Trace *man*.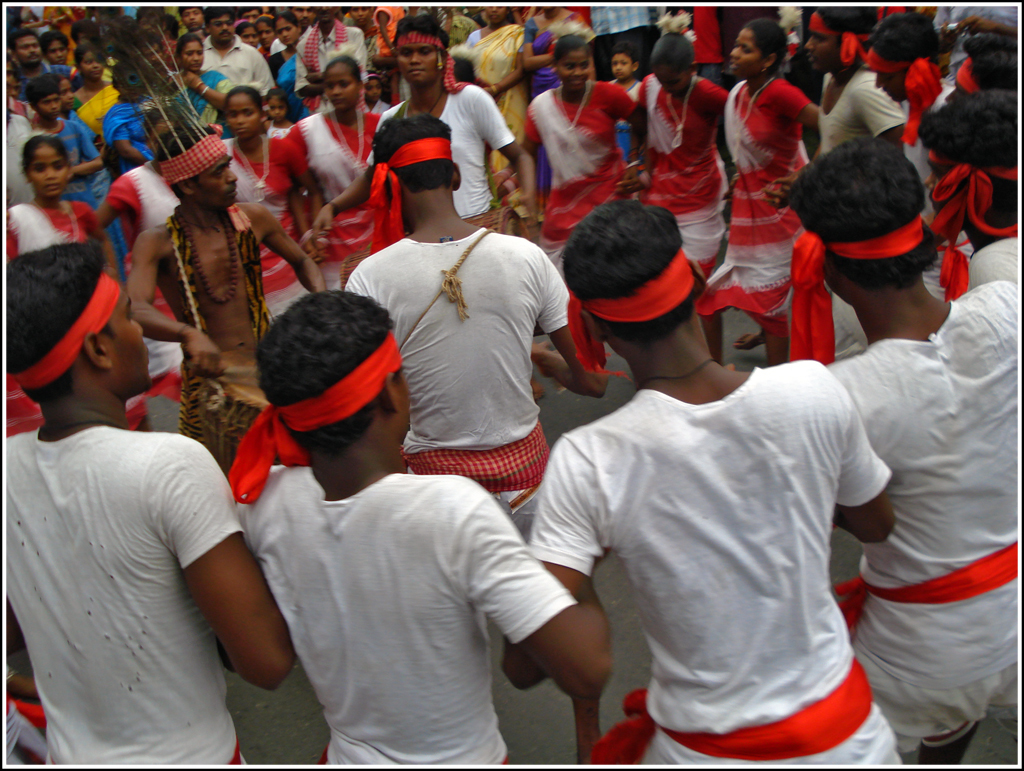
Traced to box(229, 290, 615, 768).
